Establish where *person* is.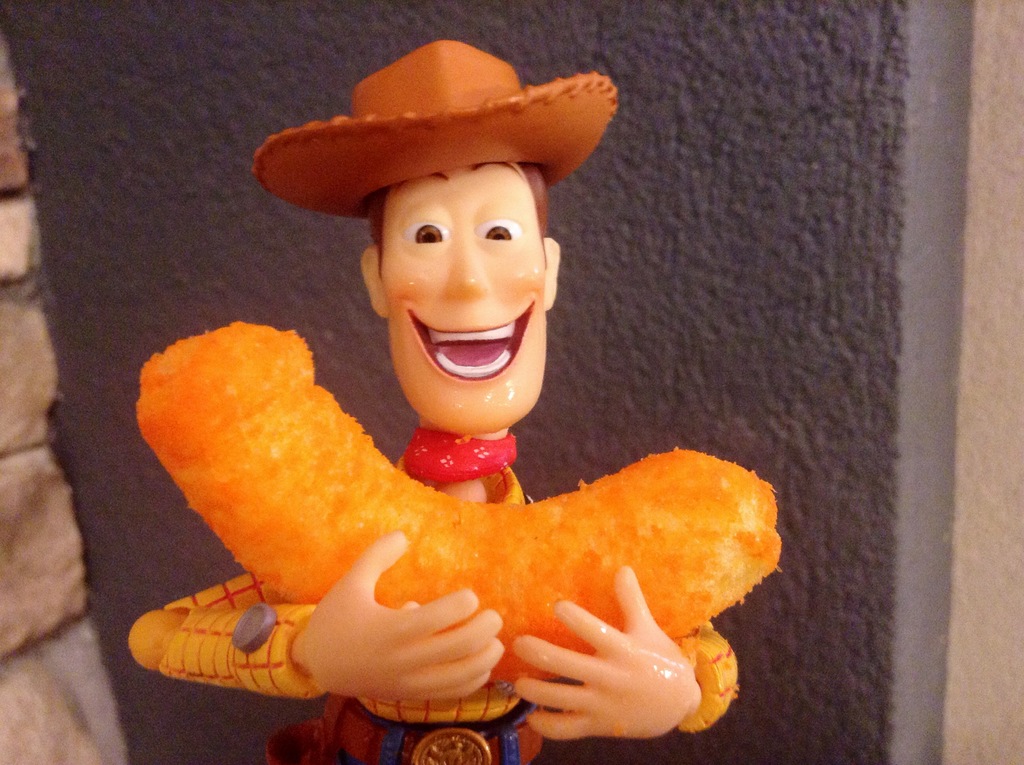
Established at <region>126, 37, 741, 764</region>.
